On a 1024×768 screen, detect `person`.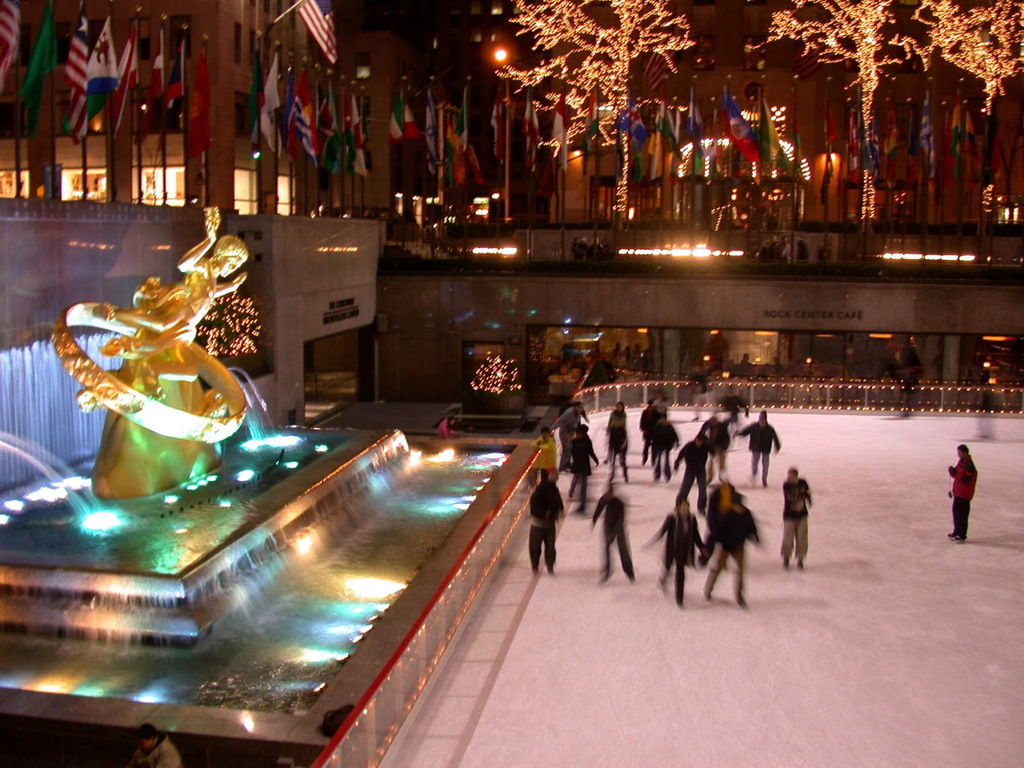
642/411/680/478.
